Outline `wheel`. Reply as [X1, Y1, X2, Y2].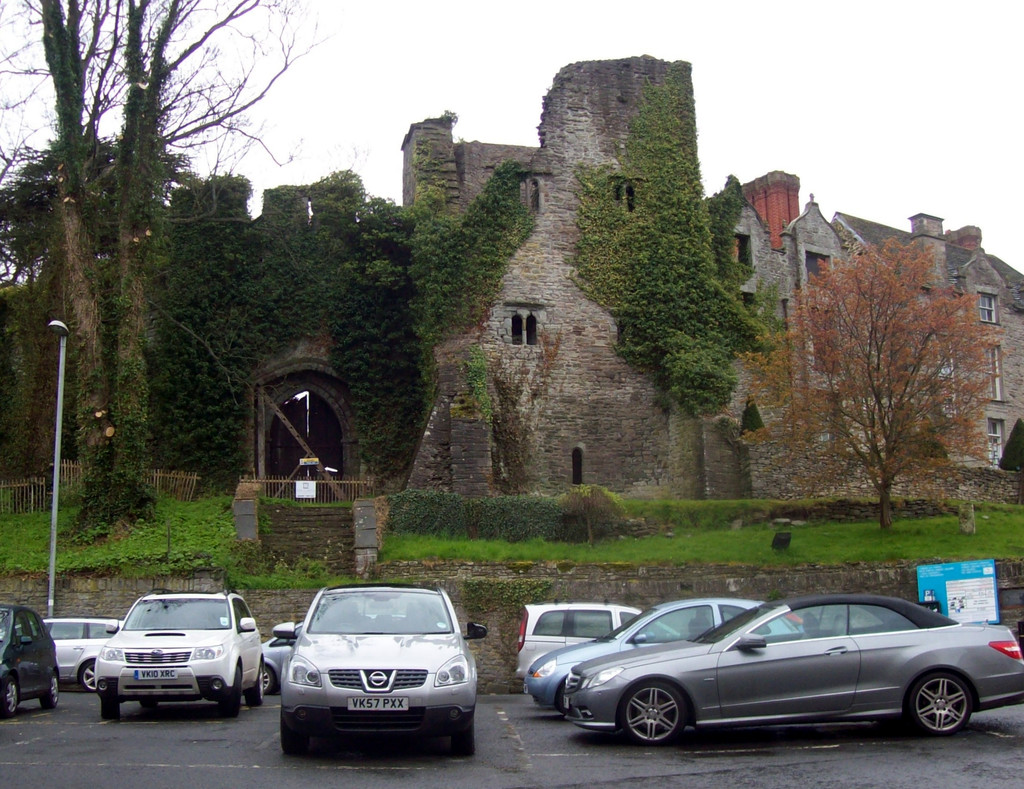
[625, 683, 684, 743].
